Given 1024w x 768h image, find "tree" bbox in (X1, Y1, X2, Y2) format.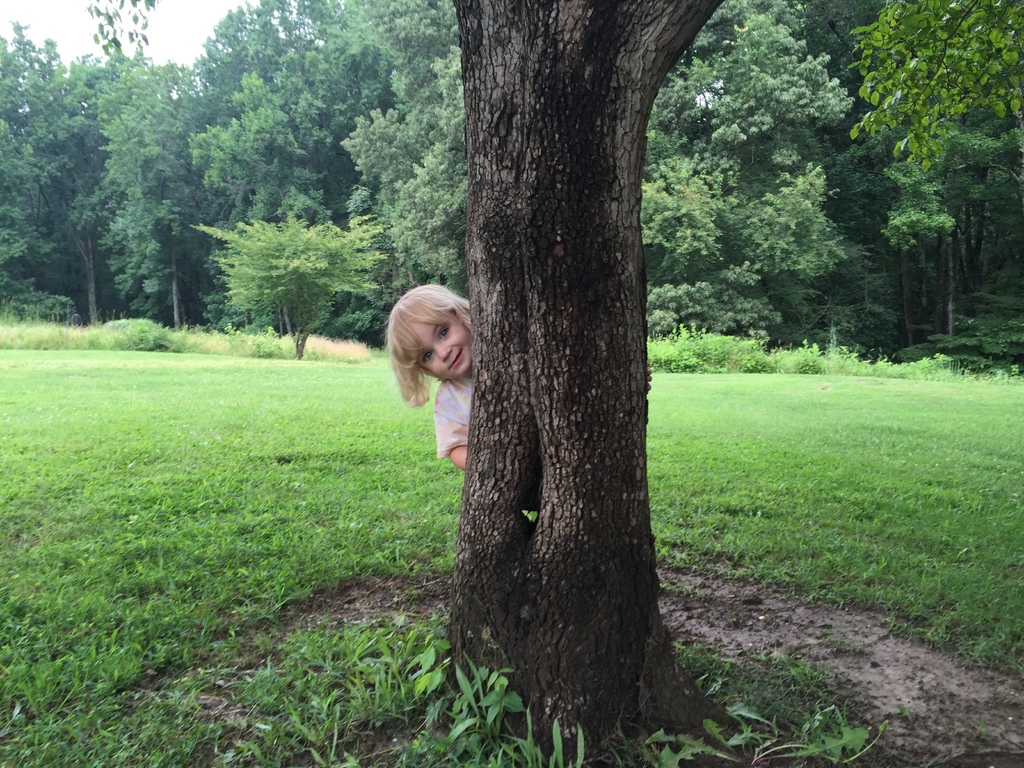
(448, 0, 722, 765).
